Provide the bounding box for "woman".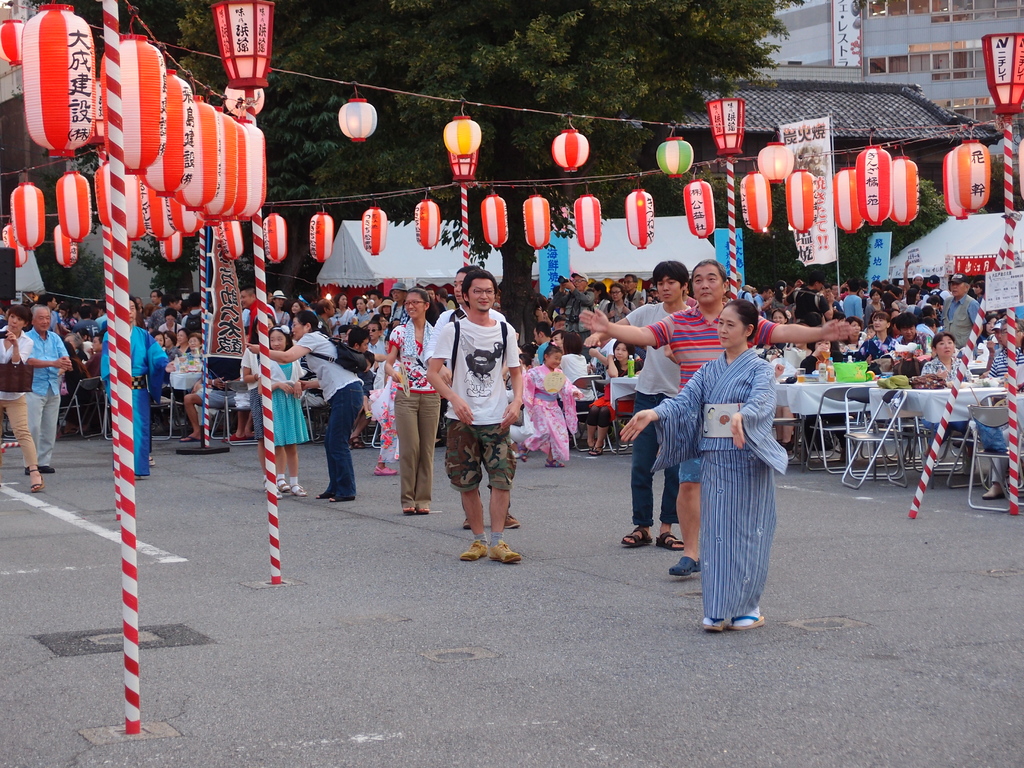
[x1=549, y1=328, x2=564, y2=358].
